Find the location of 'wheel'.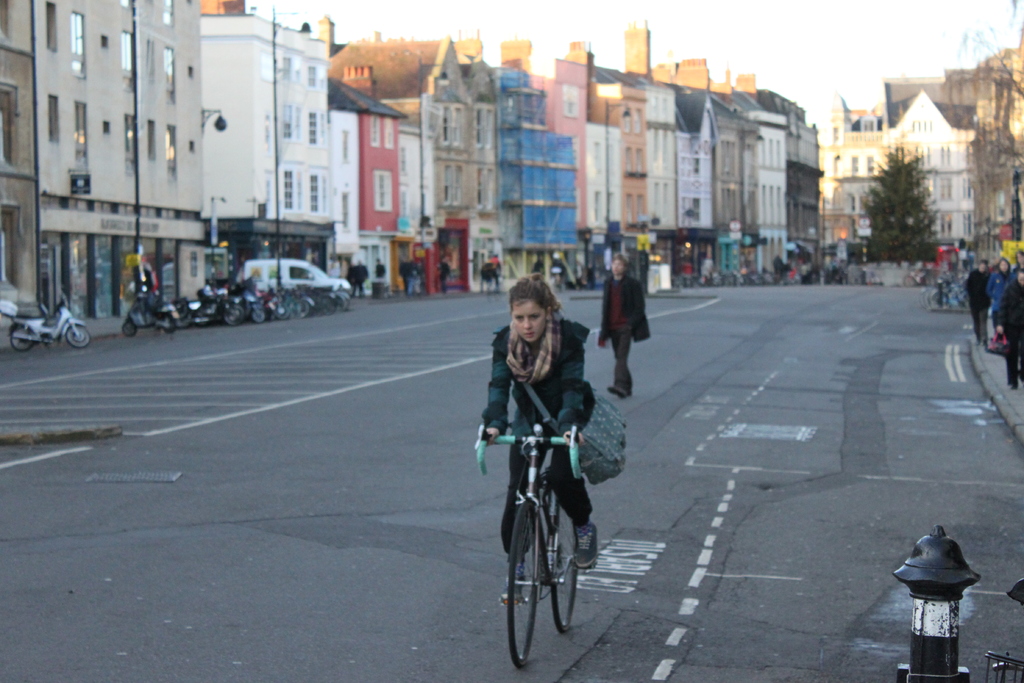
Location: [124,322,135,336].
